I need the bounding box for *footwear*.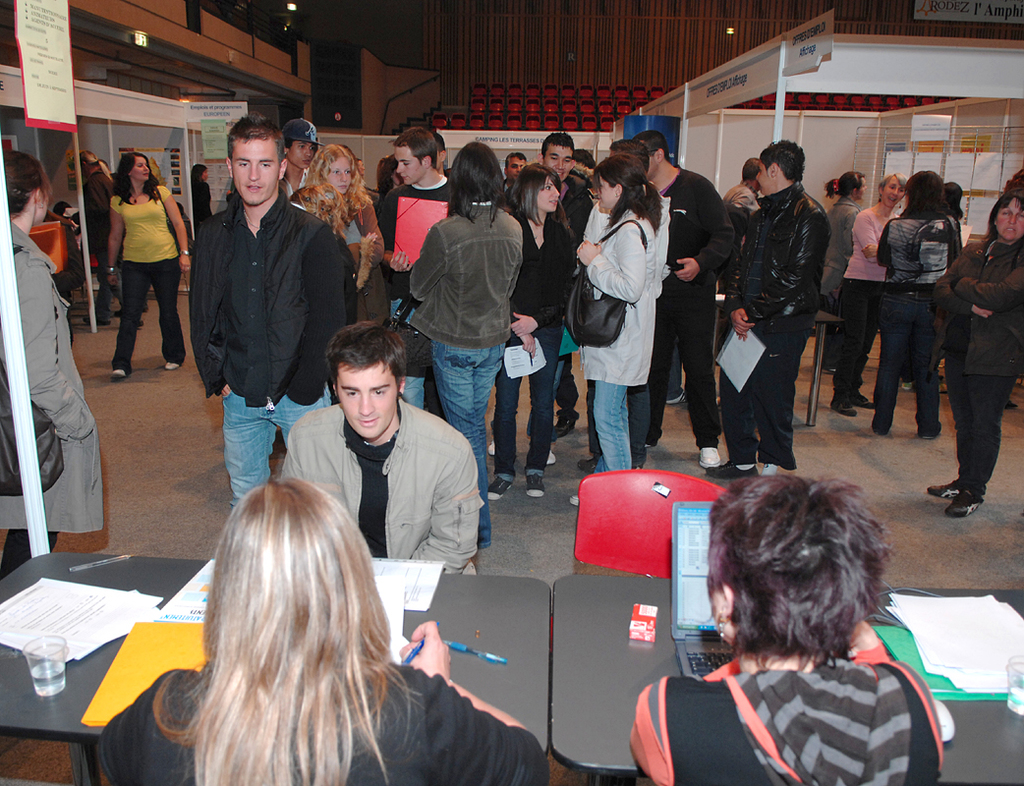
Here it is: x1=548, y1=449, x2=558, y2=468.
